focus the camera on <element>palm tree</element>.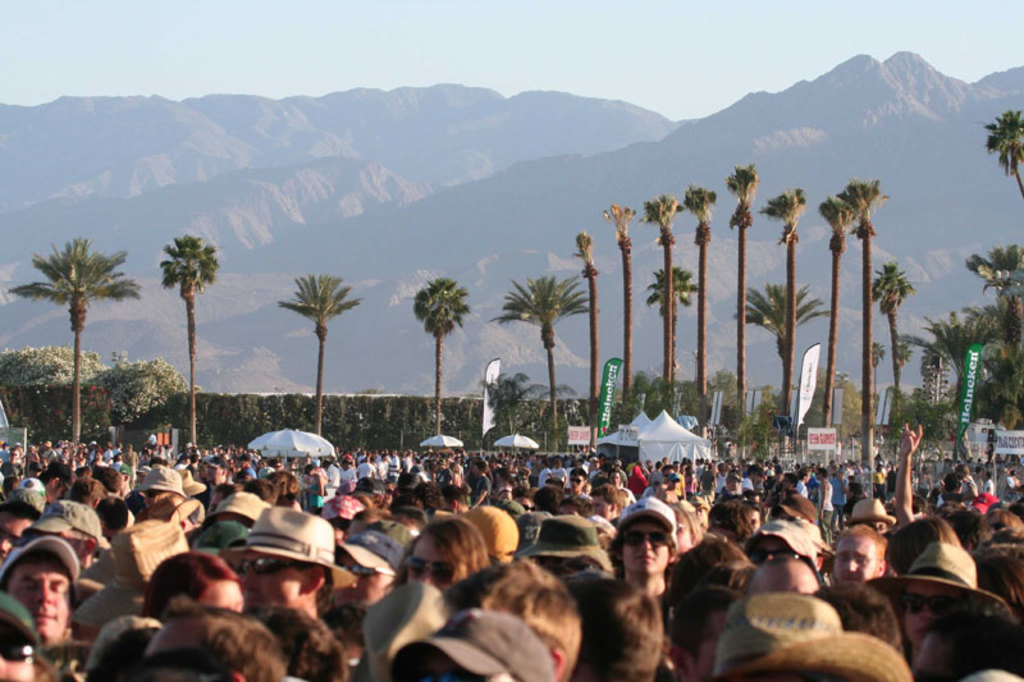
Focus region: <region>763, 182, 801, 429</region>.
